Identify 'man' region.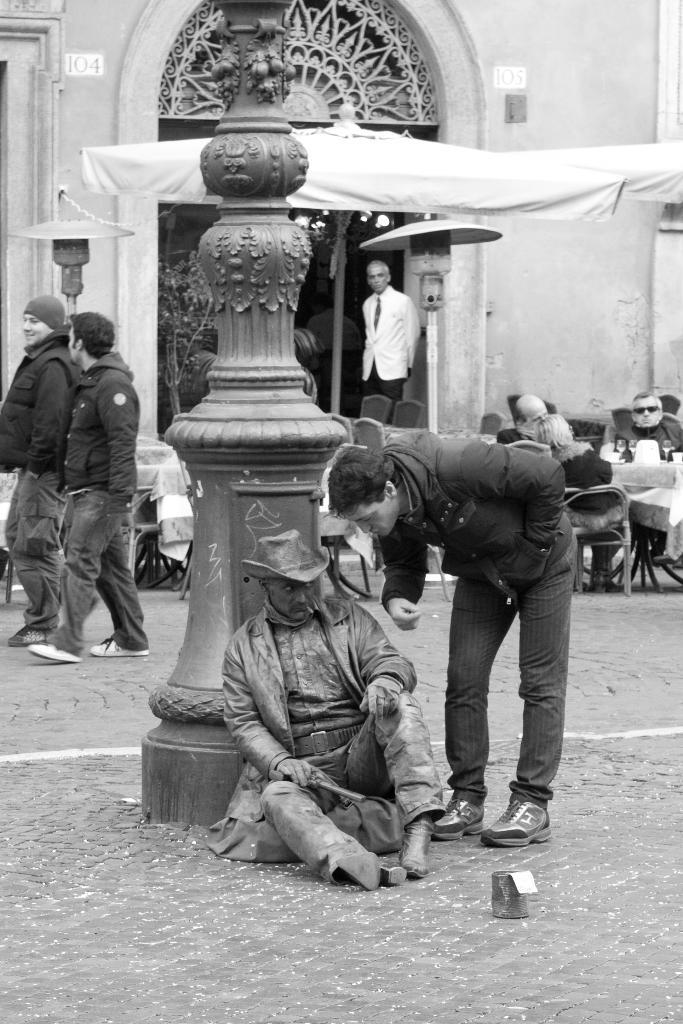
Region: [x1=0, y1=294, x2=85, y2=646].
